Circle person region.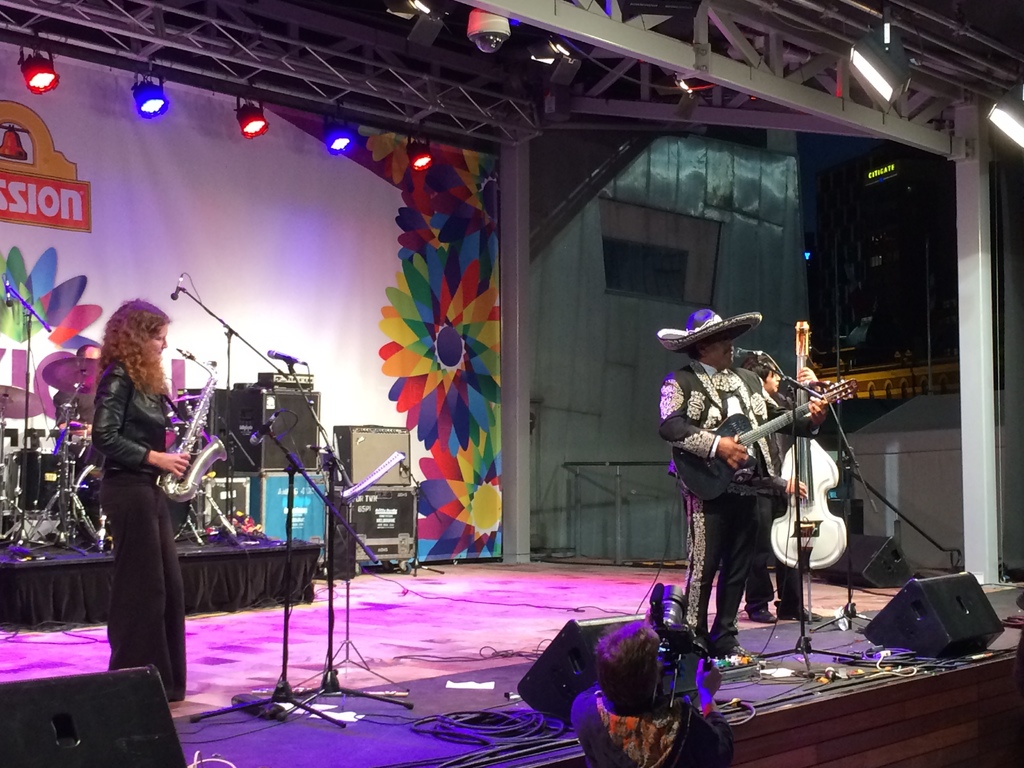
Region: 744, 361, 830, 625.
